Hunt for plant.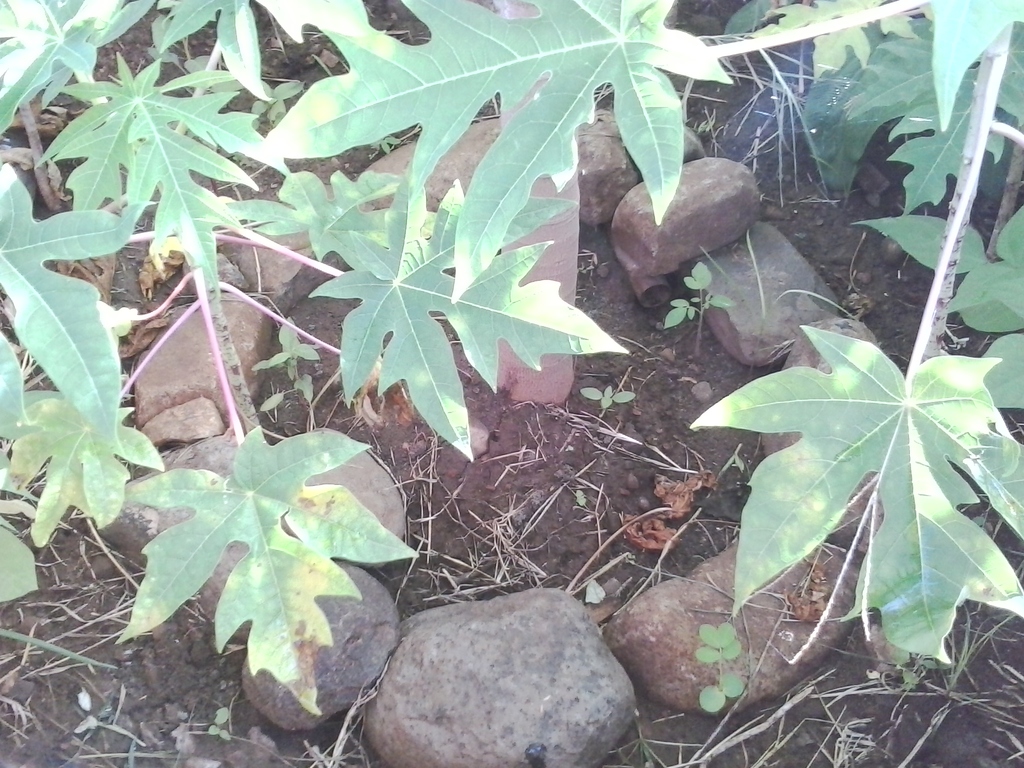
Hunted down at bbox=(257, 316, 332, 461).
